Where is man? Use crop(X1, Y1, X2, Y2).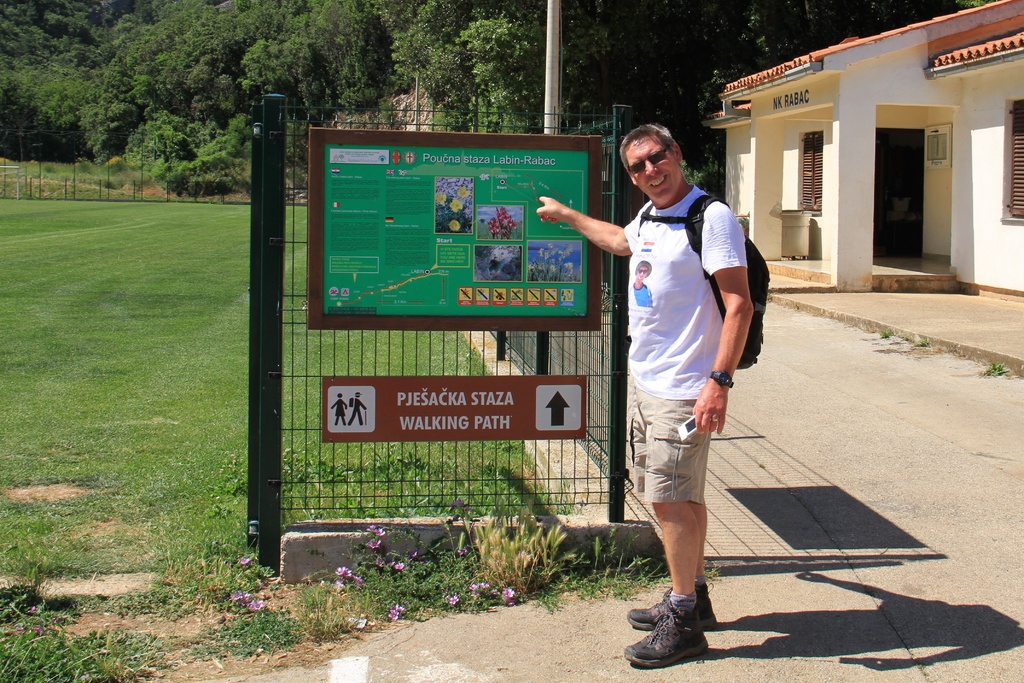
crop(585, 132, 755, 632).
